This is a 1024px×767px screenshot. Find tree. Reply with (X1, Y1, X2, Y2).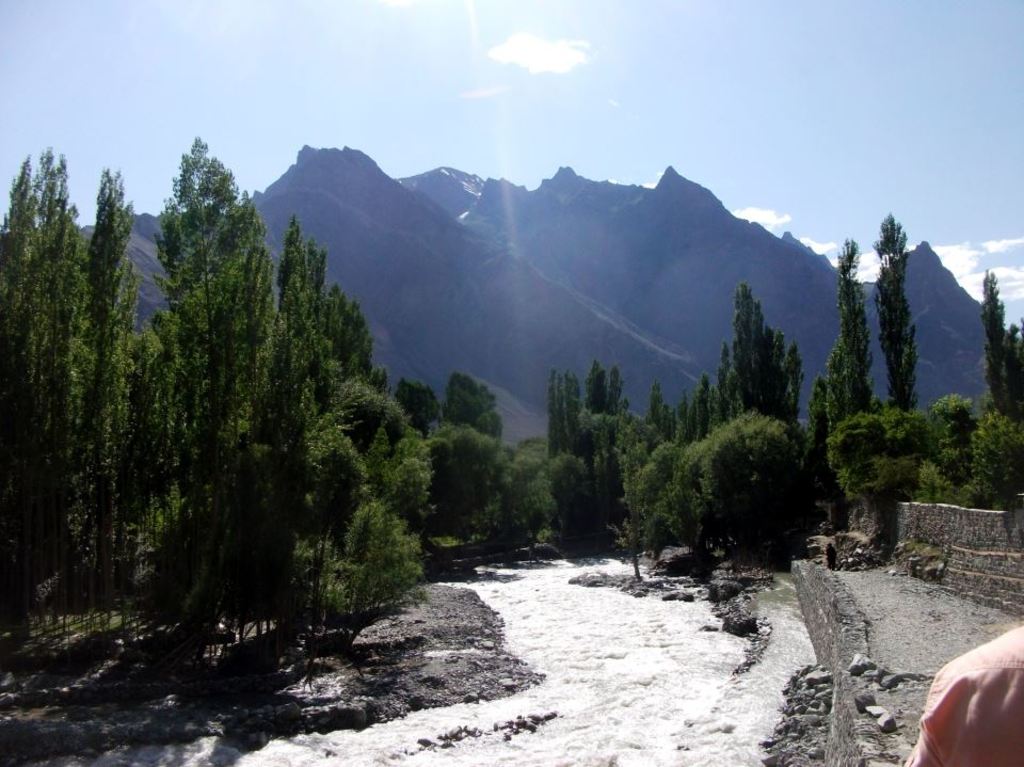
(543, 372, 597, 468).
